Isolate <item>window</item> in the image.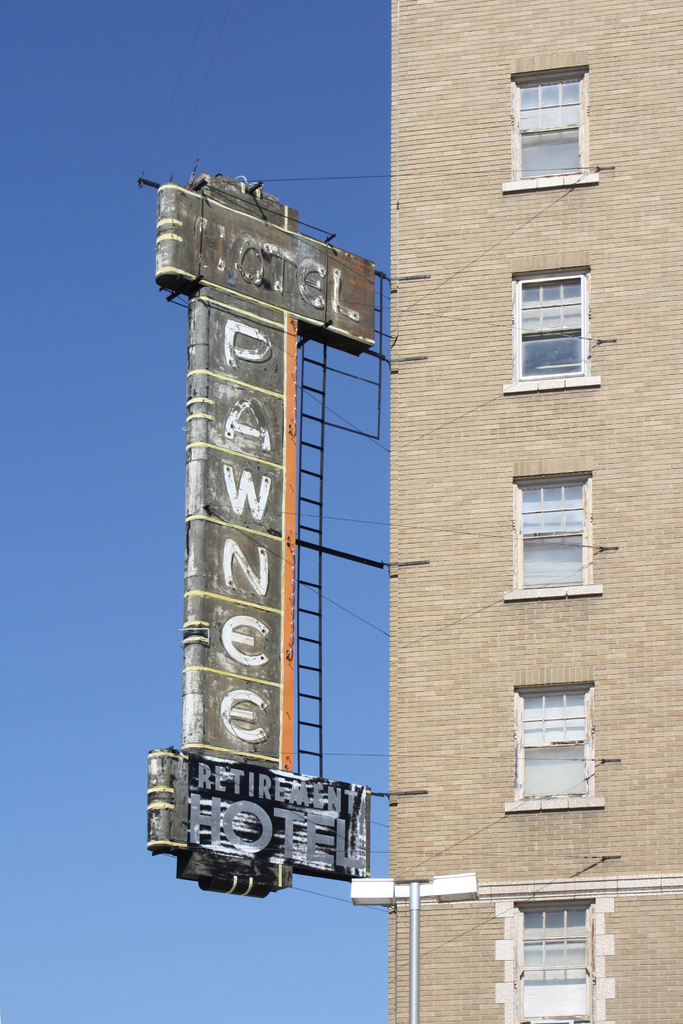
Isolated region: (519,682,602,820).
